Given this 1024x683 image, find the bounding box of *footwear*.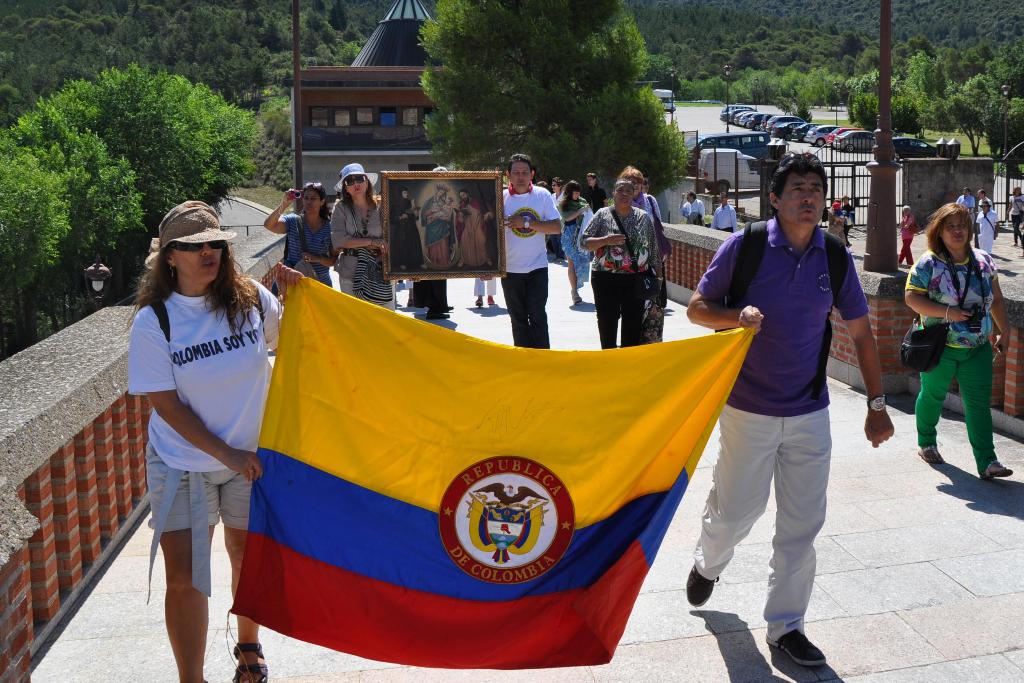
box=[486, 290, 498, 304].
